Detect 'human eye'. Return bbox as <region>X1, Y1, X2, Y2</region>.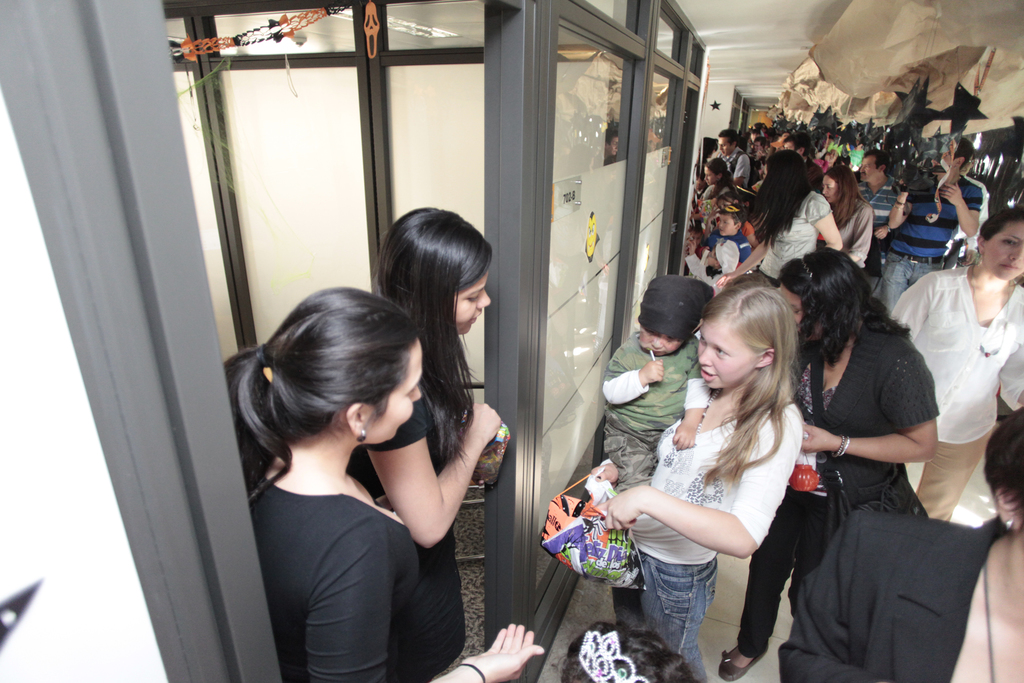
<region>715, 347, 724, 356</region>.
